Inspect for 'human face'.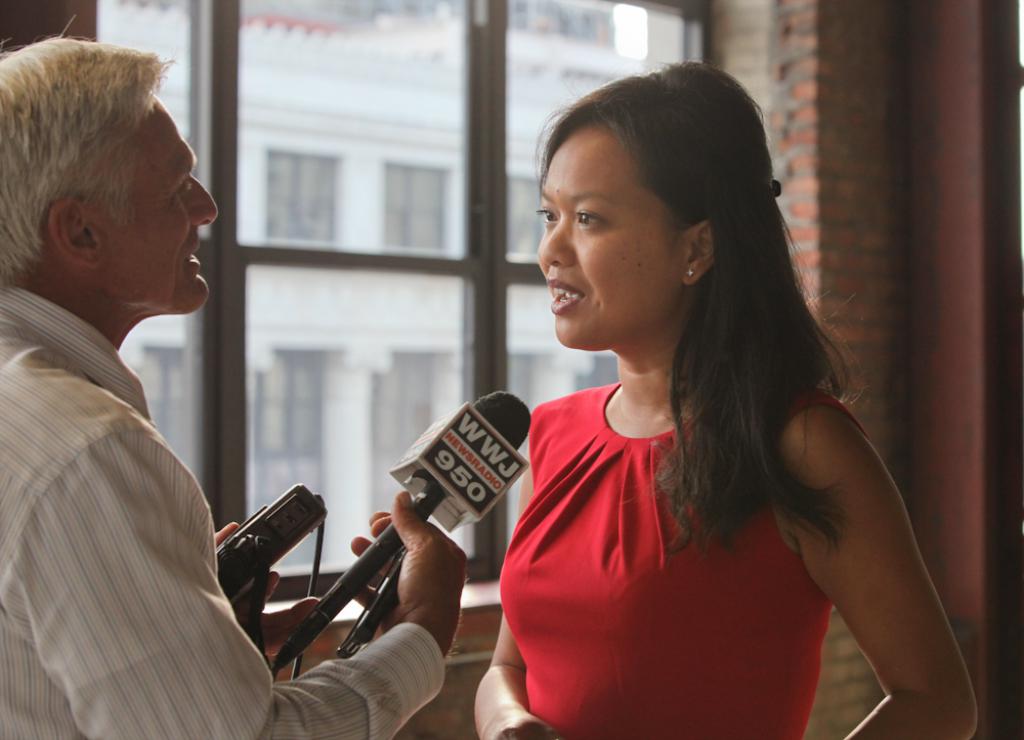
Inspection: box=[536, 118, 684, 351].
